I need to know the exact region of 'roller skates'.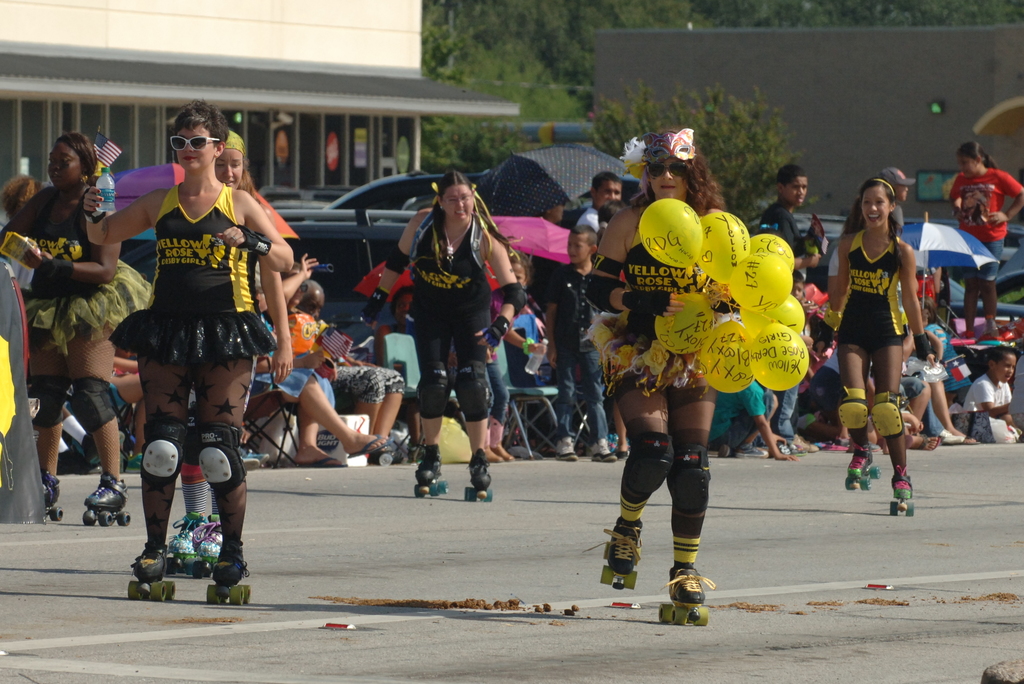
Region: crop(413, 444, 452, 497).
